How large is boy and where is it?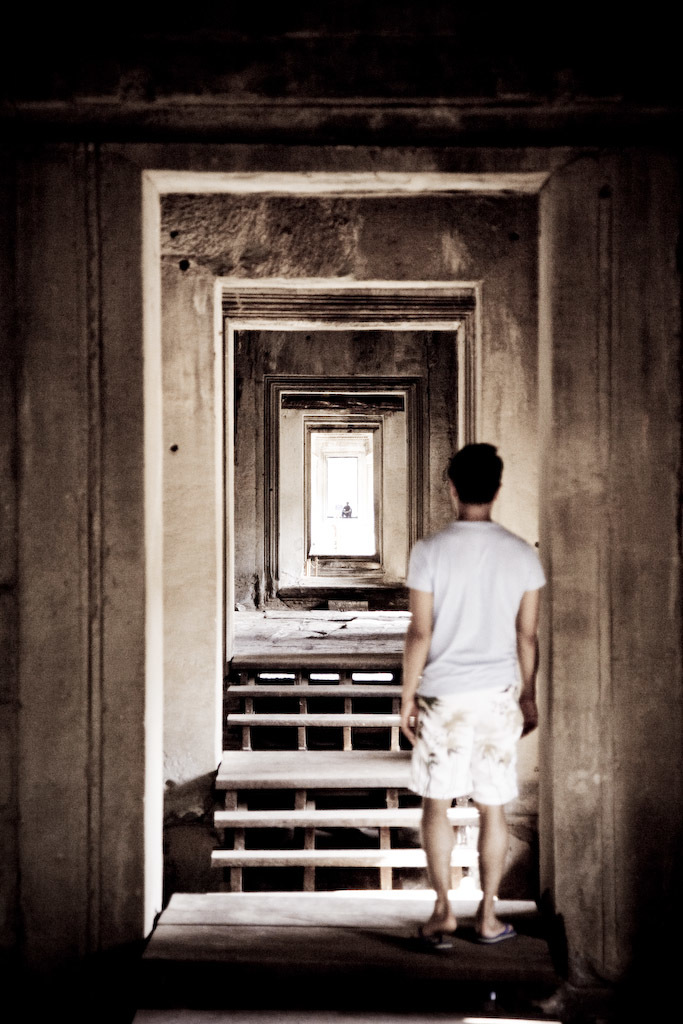
Bounding box: region(395, 444, 548, 941).
